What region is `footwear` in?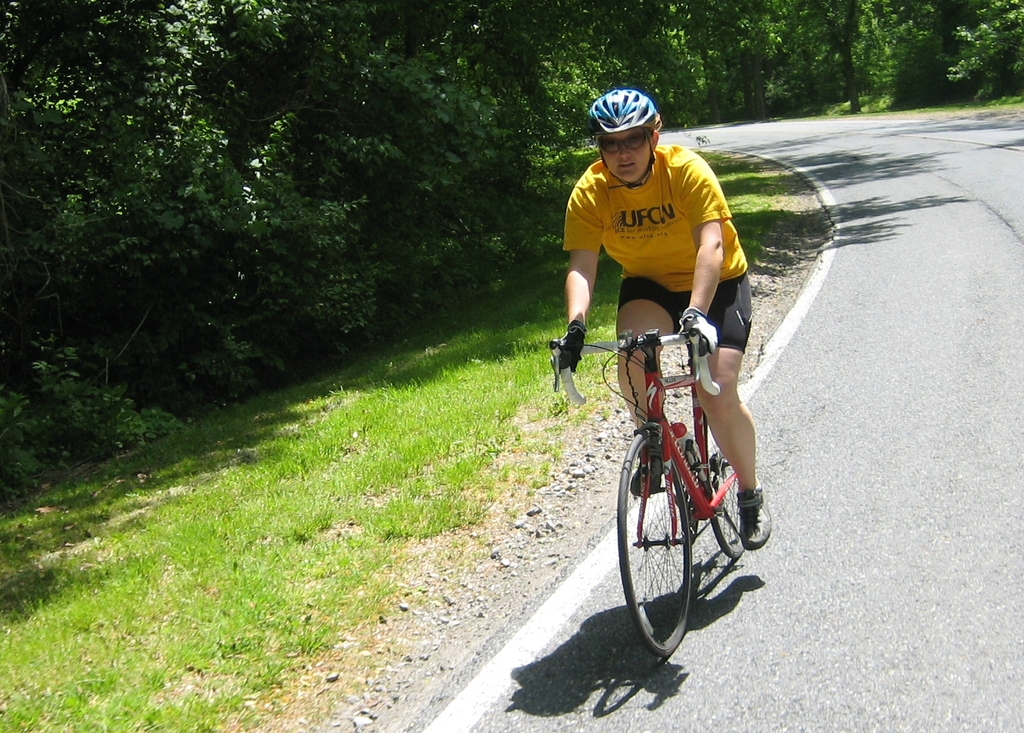
(x1=628, y1=449, x2=661, y2=498).
